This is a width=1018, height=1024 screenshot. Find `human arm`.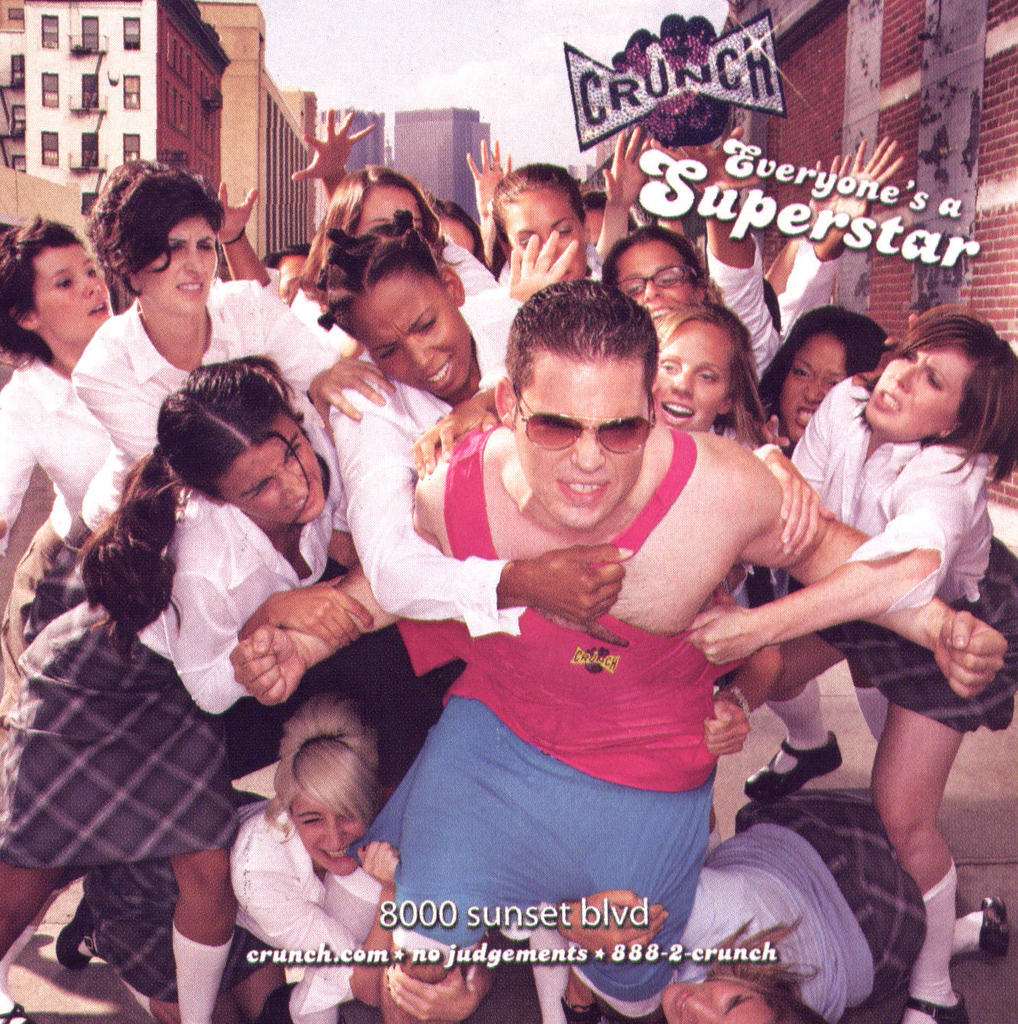
Bounding box: {"x1": 246, "y1": 842, "x2": 396, "y2": 1011}.
